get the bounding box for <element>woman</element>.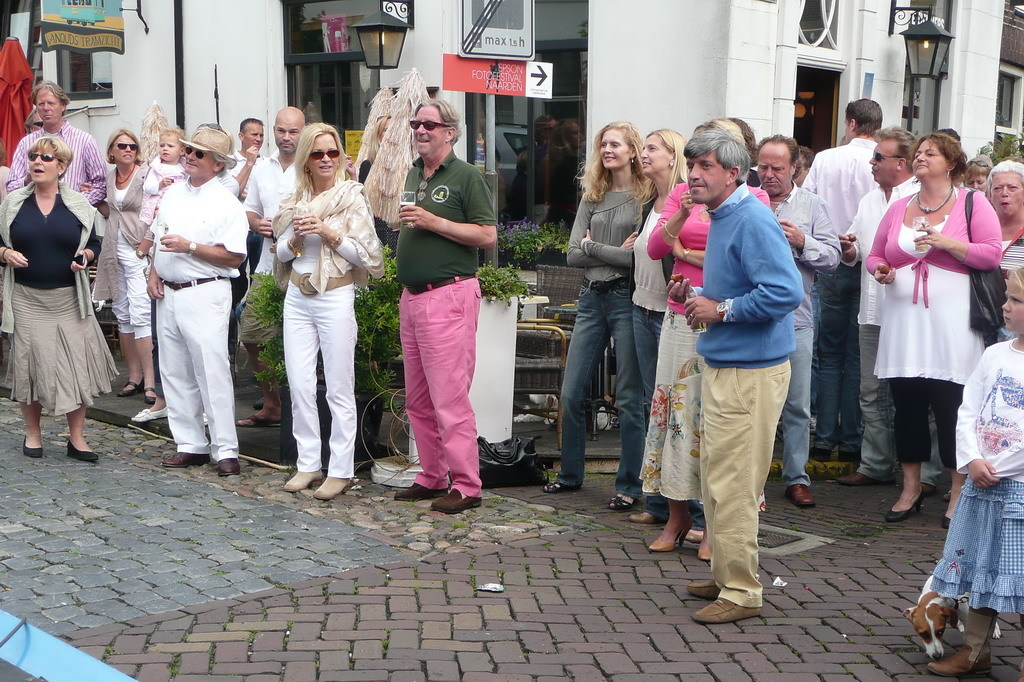
(left=537, top=116, right=658, bottom=511).
